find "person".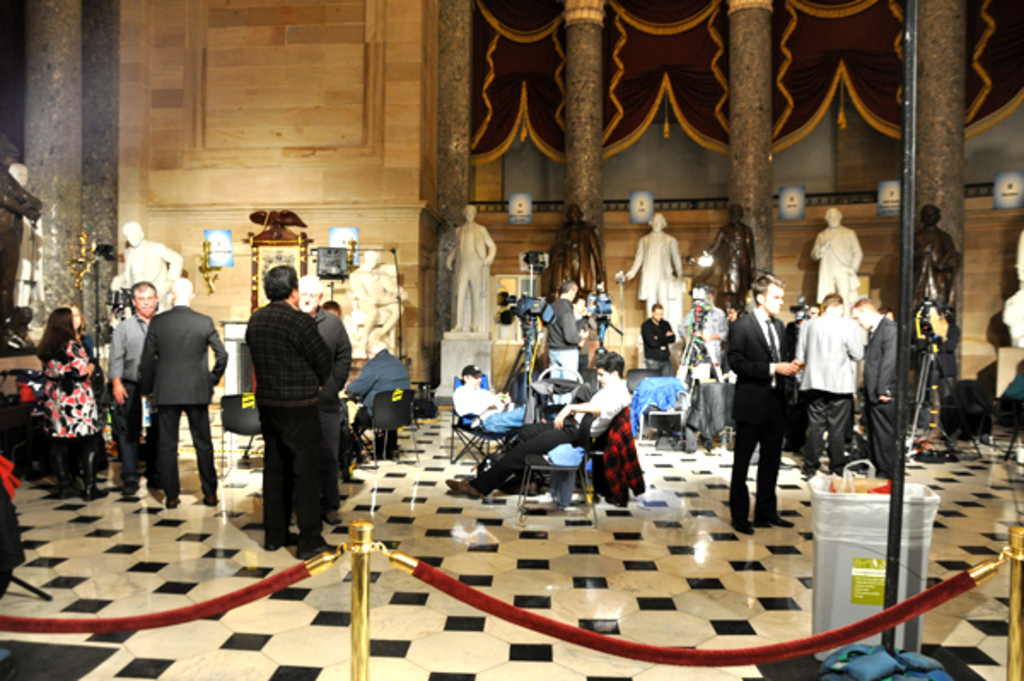
Rect(36, 295, 113, 503).
